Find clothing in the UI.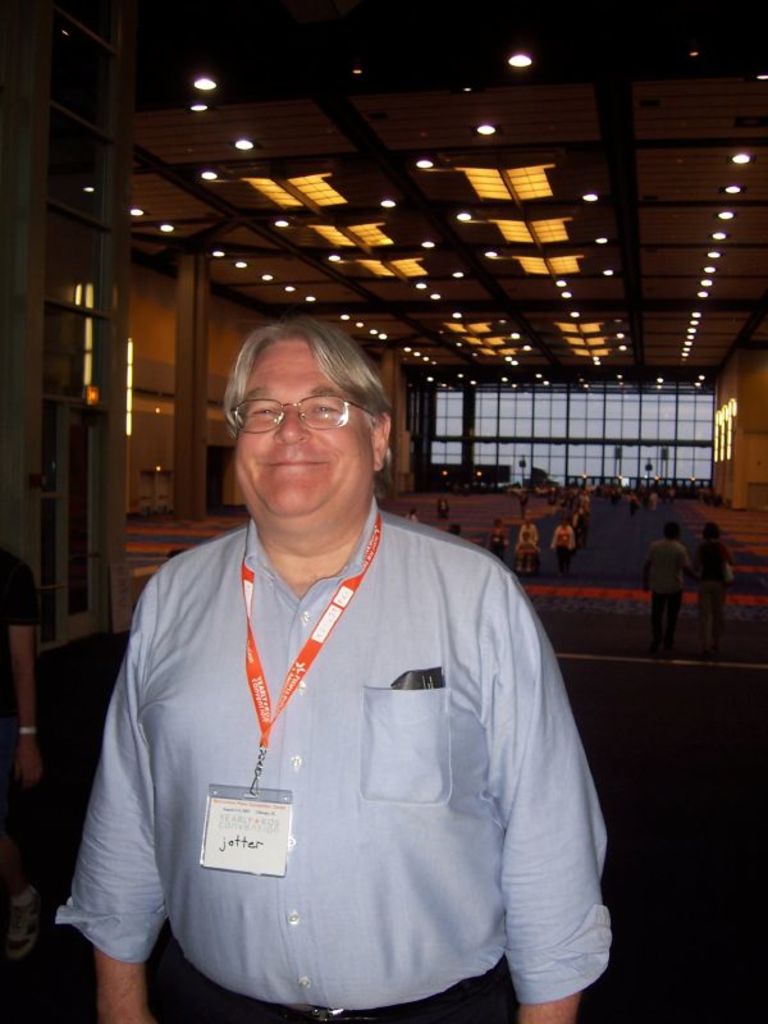
UI element at select_region(518, 522, 540, 556).
